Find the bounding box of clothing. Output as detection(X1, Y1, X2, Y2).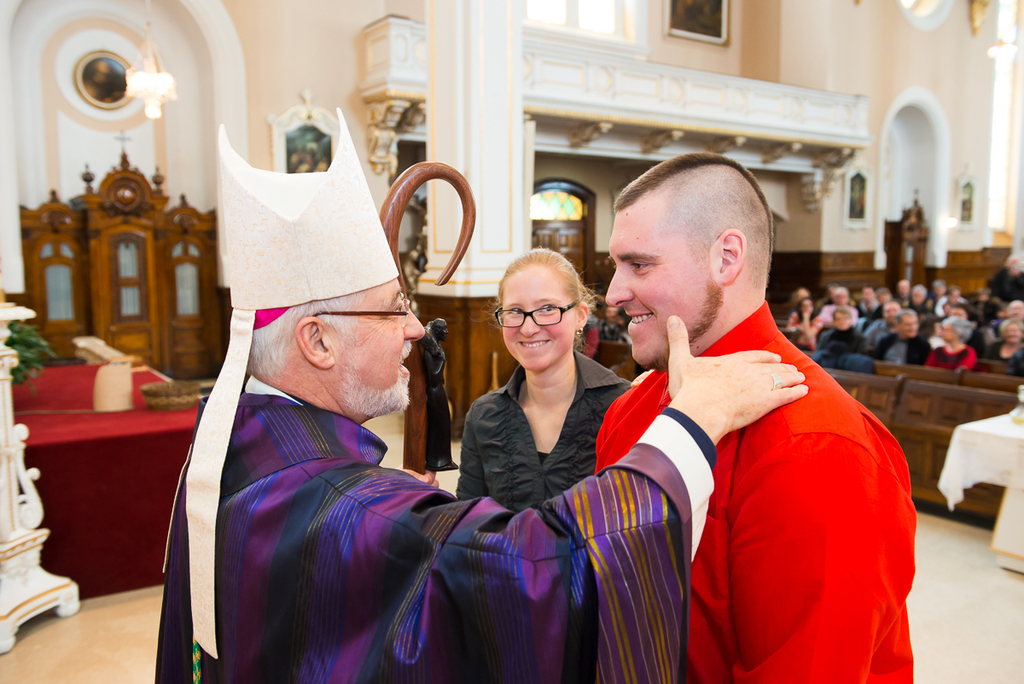
detection(451, 354, 637, 517).
